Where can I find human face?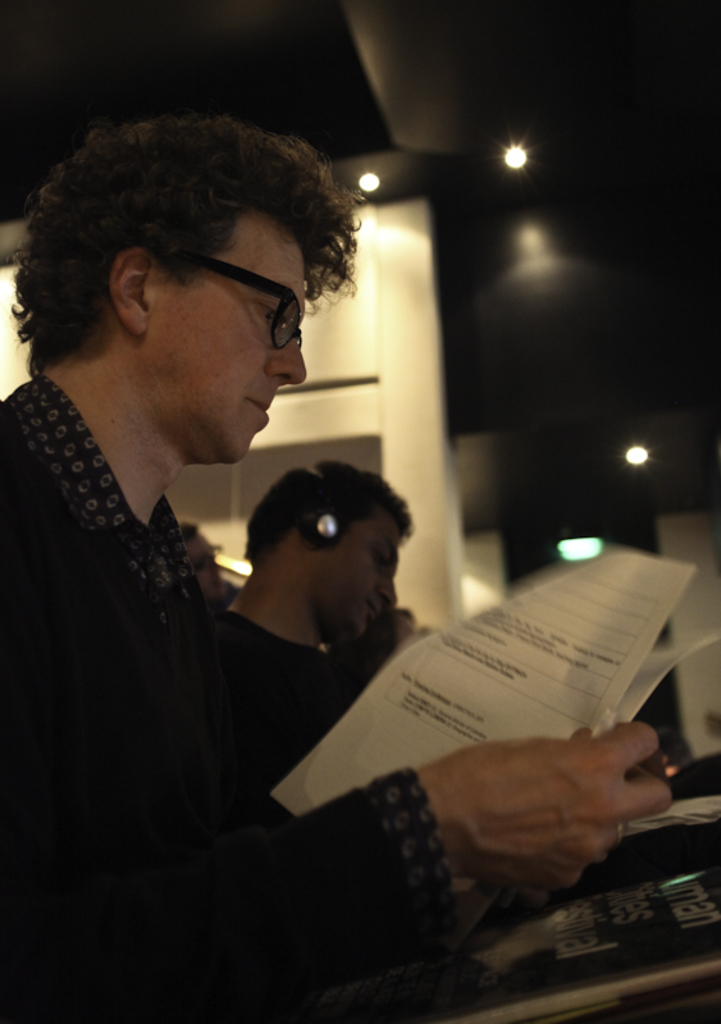
You can find it at l=168, t=209, r=302, b=458.
